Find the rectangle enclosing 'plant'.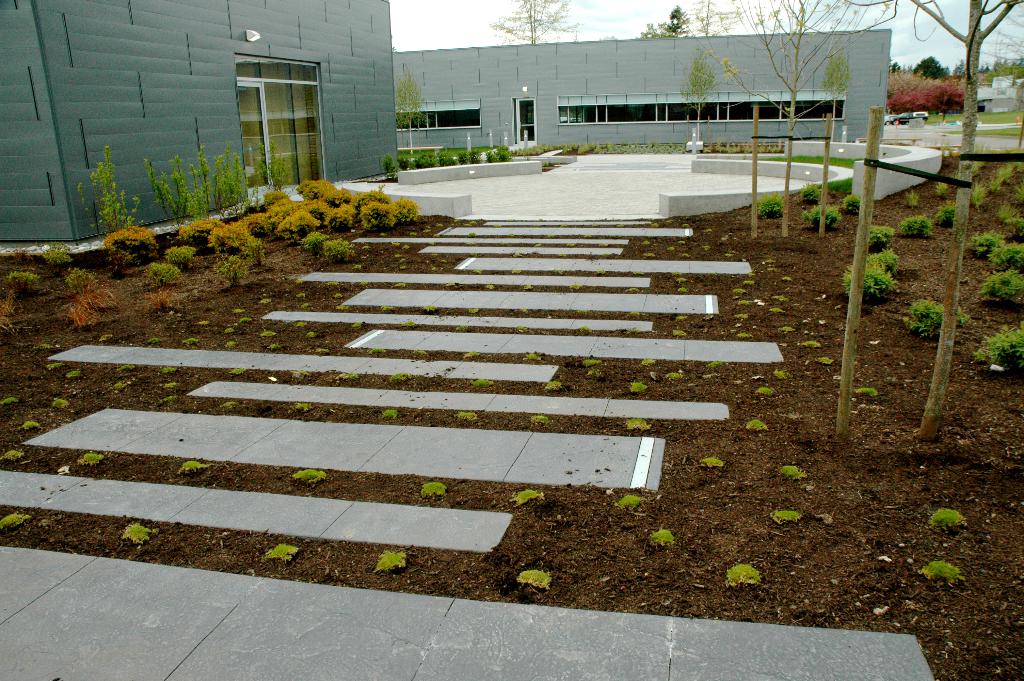
x1=988 y1=174 x2=1001 y2=193.
